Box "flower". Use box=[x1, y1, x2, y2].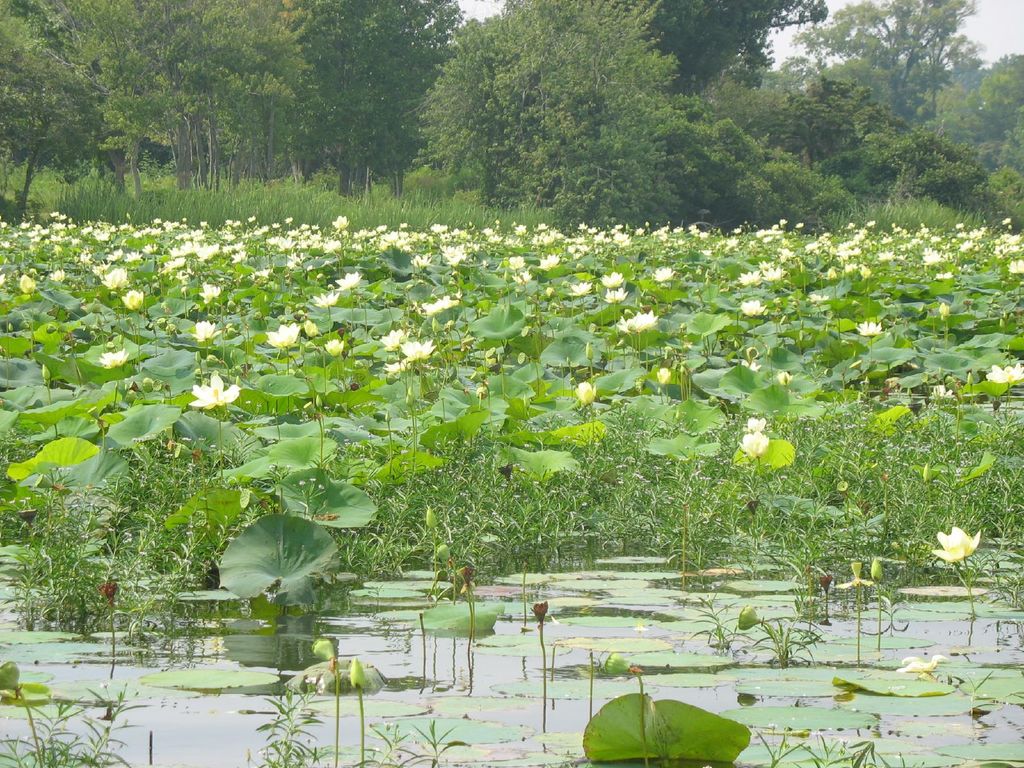
box=[96, 348, 128, 371].
